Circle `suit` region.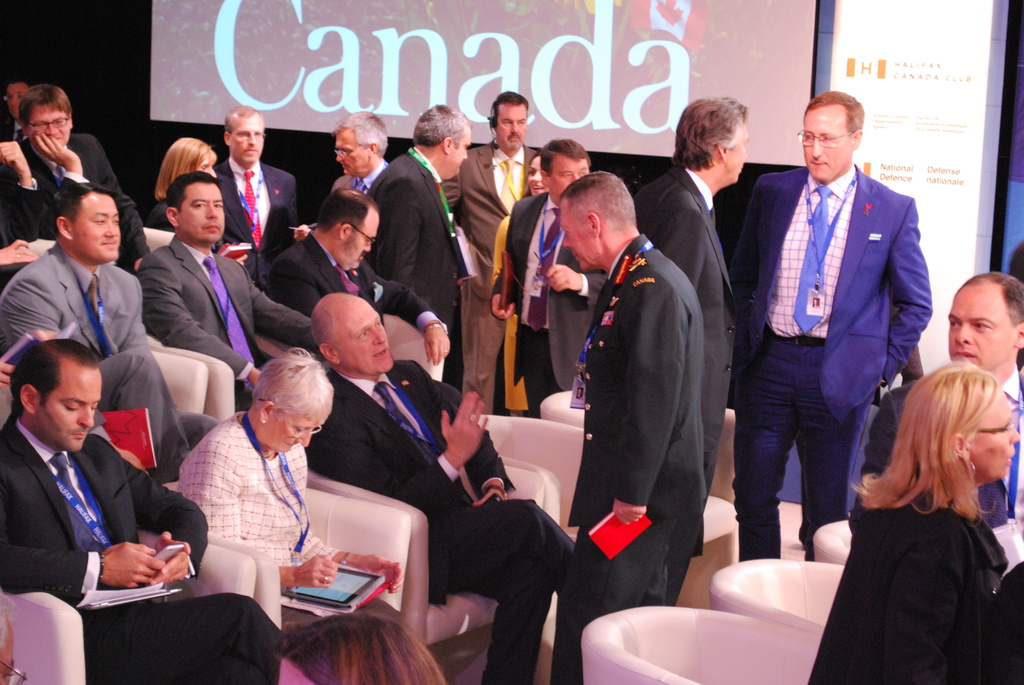
Region: {"left": 365, "top": 143, "right": 474, "bottom": 381}.
